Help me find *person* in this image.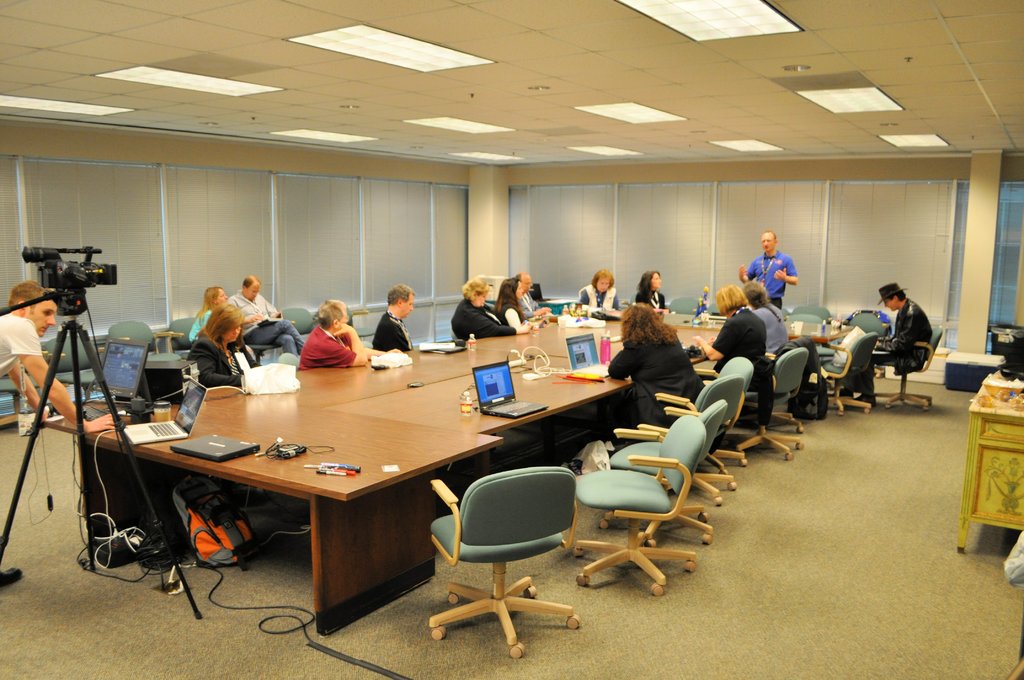
Found it: region(735, 230, 799, 314).
